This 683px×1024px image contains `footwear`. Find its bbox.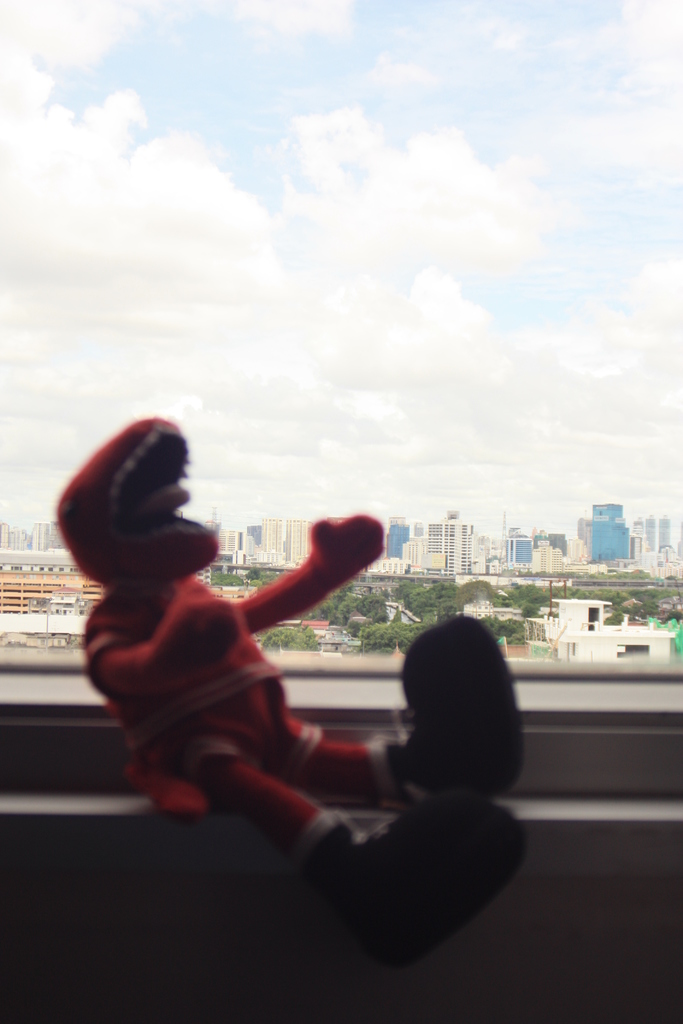
415:630:526:788.
